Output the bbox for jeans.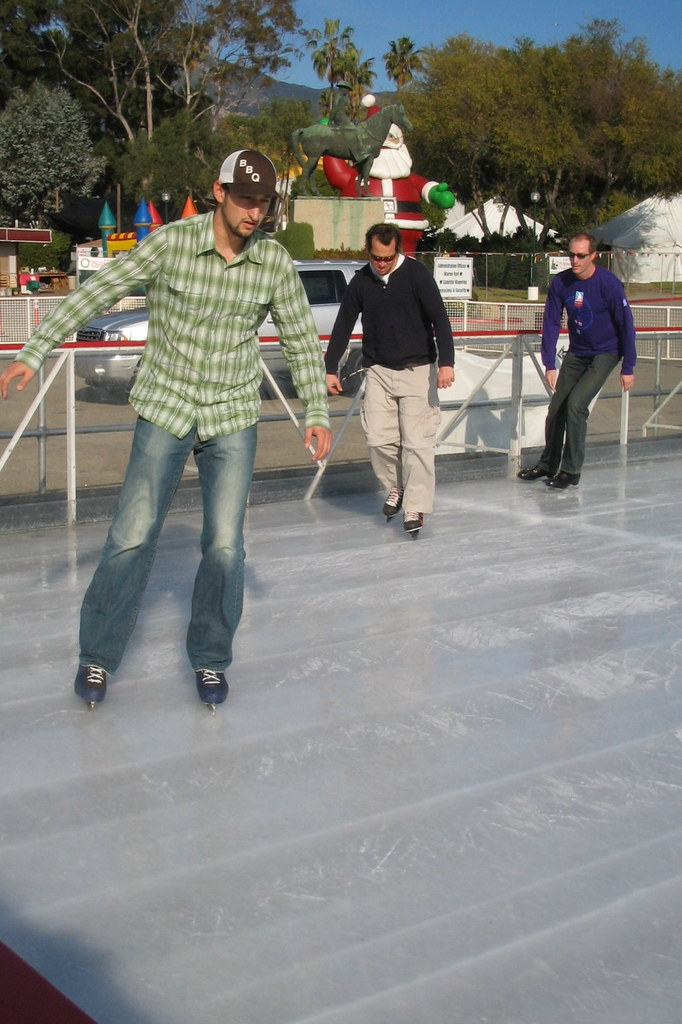
rect(70, 397, 266, 696).
